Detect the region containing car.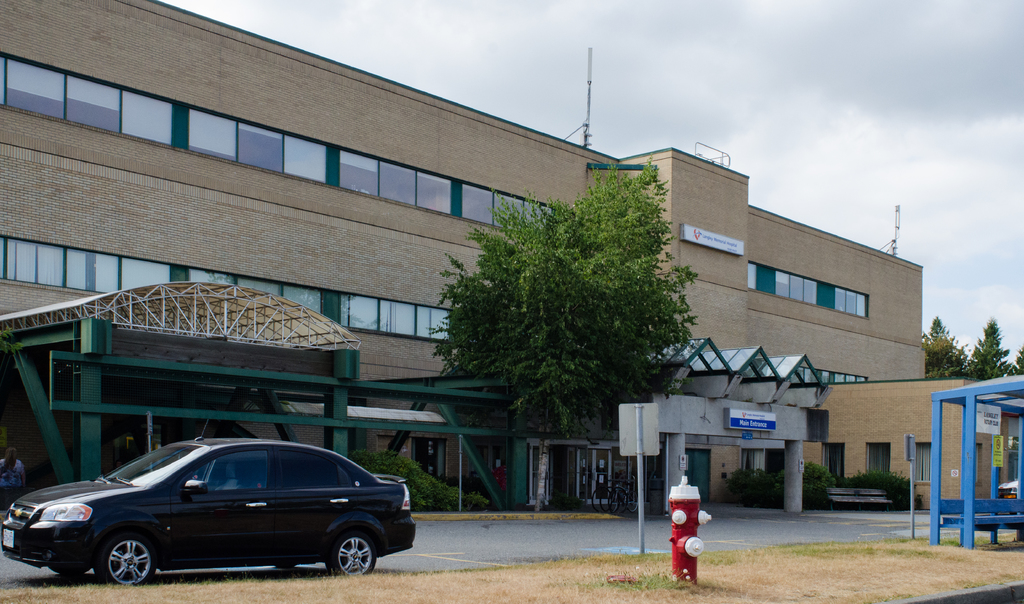
Rect(1, 432, 416, 584).
